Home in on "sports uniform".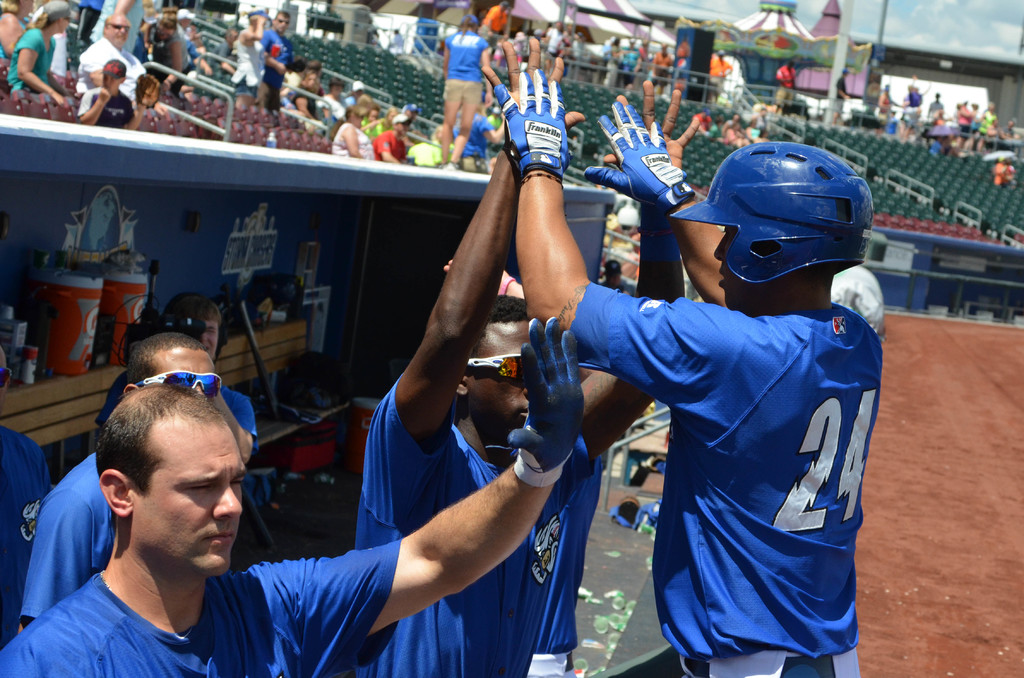
Homed in at [0, 320, 582, 677].
